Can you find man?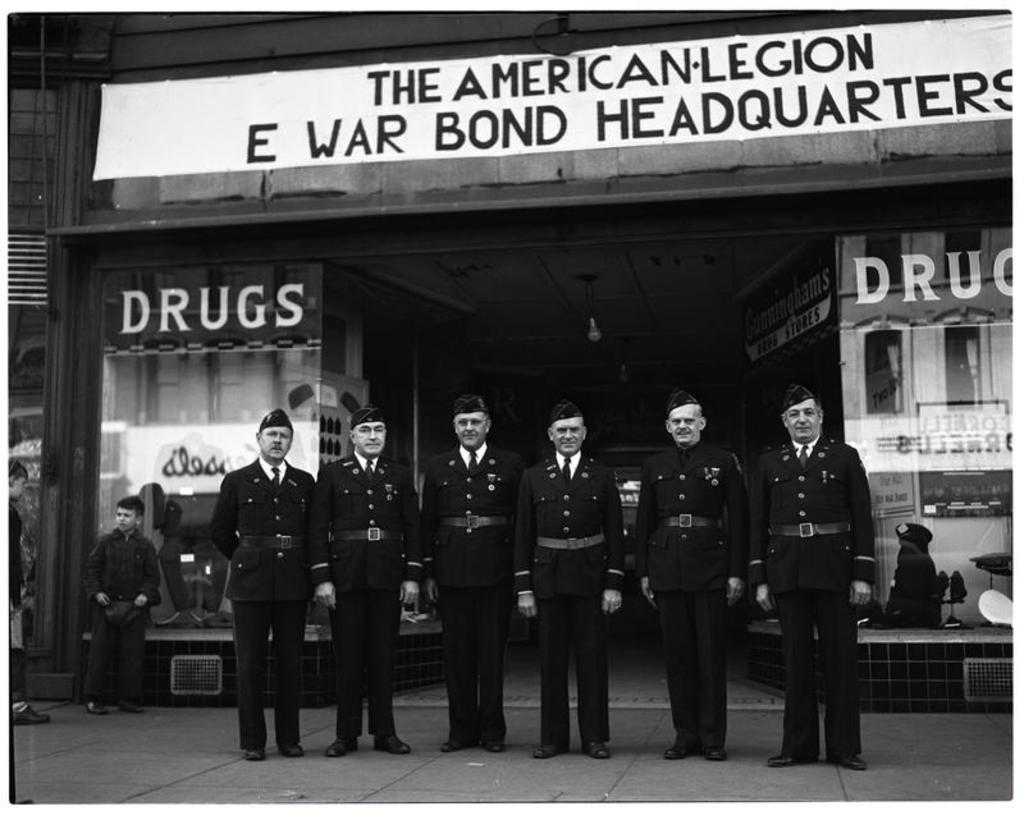
Yes, bounding box: Rect(421, 395, 522, 755).
